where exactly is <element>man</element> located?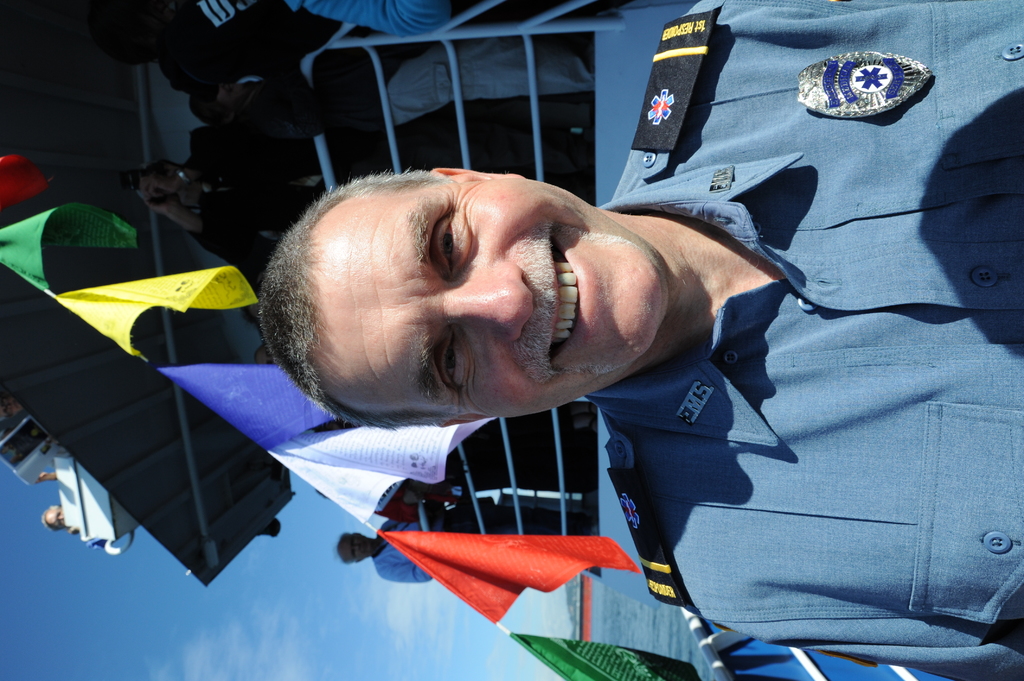
Its bounding box is BBox(228, 104, 984, 655).
